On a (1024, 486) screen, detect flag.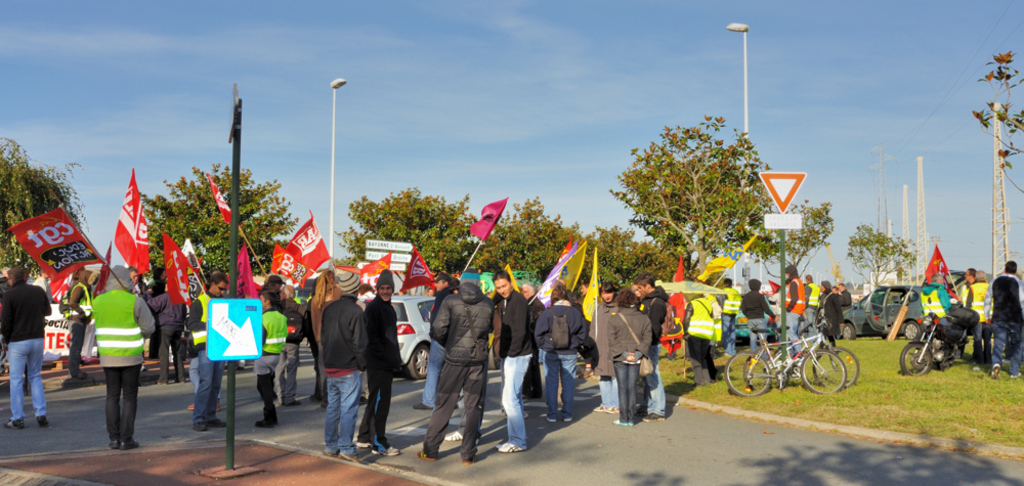
x1=655, y1=251, x2=682, y2=360.
